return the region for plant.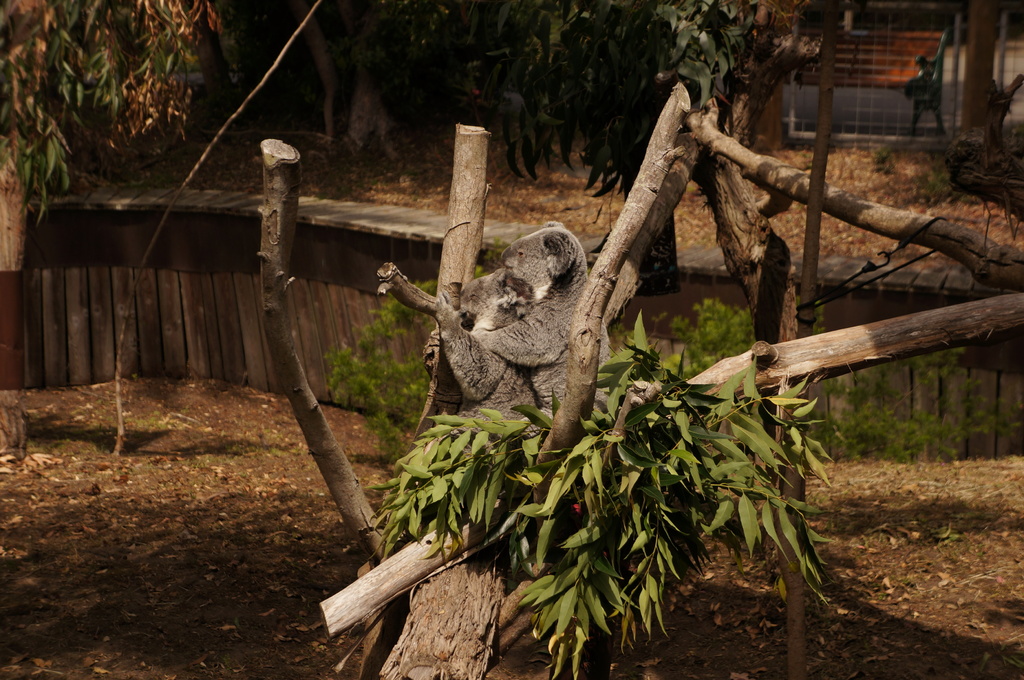
bbox=(330, 248, 452, 465).
